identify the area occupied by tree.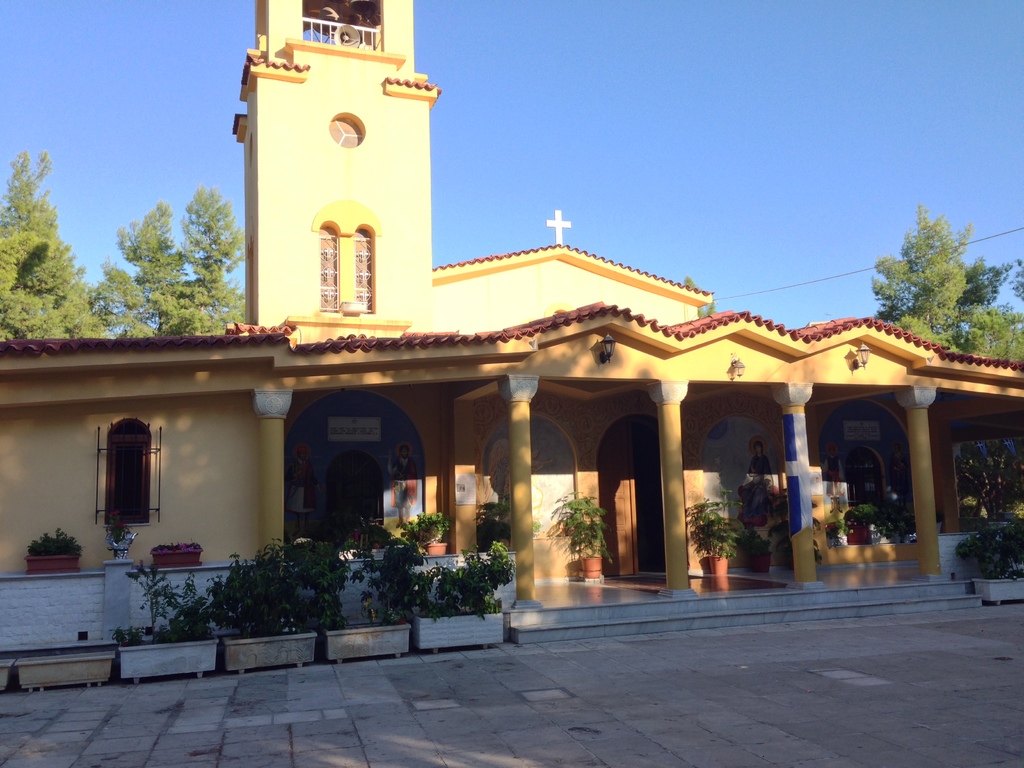
Area: (x1=20, y1=515, x2=54, y2=573).
